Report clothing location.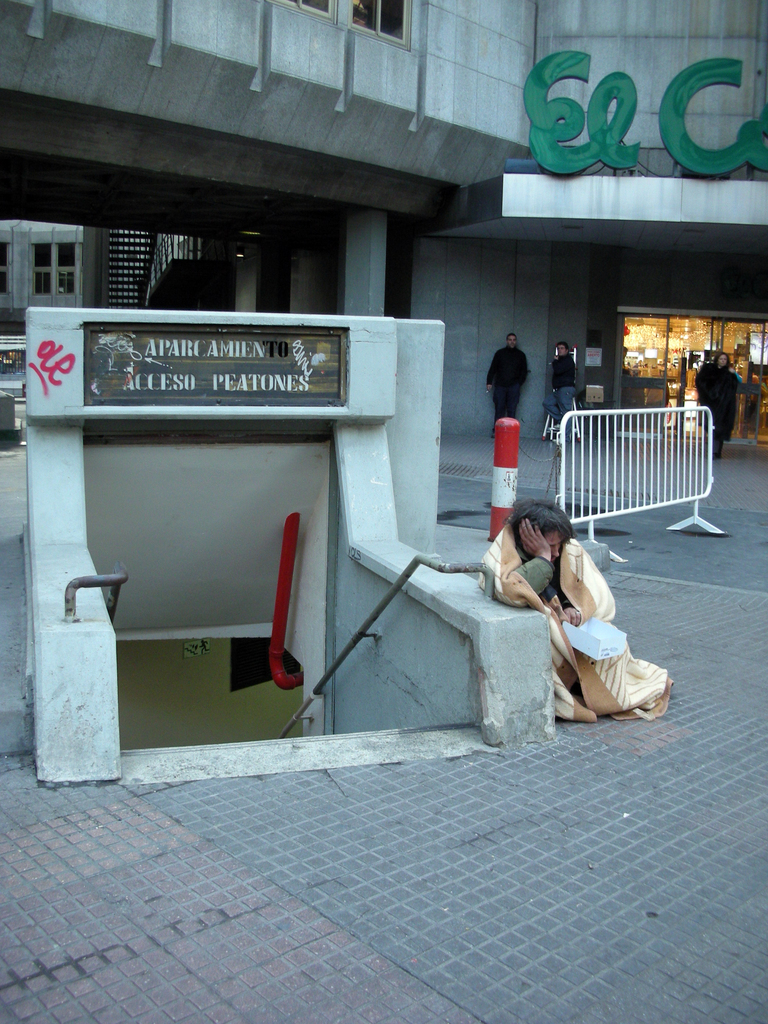
Report: [499,545,613,692].
